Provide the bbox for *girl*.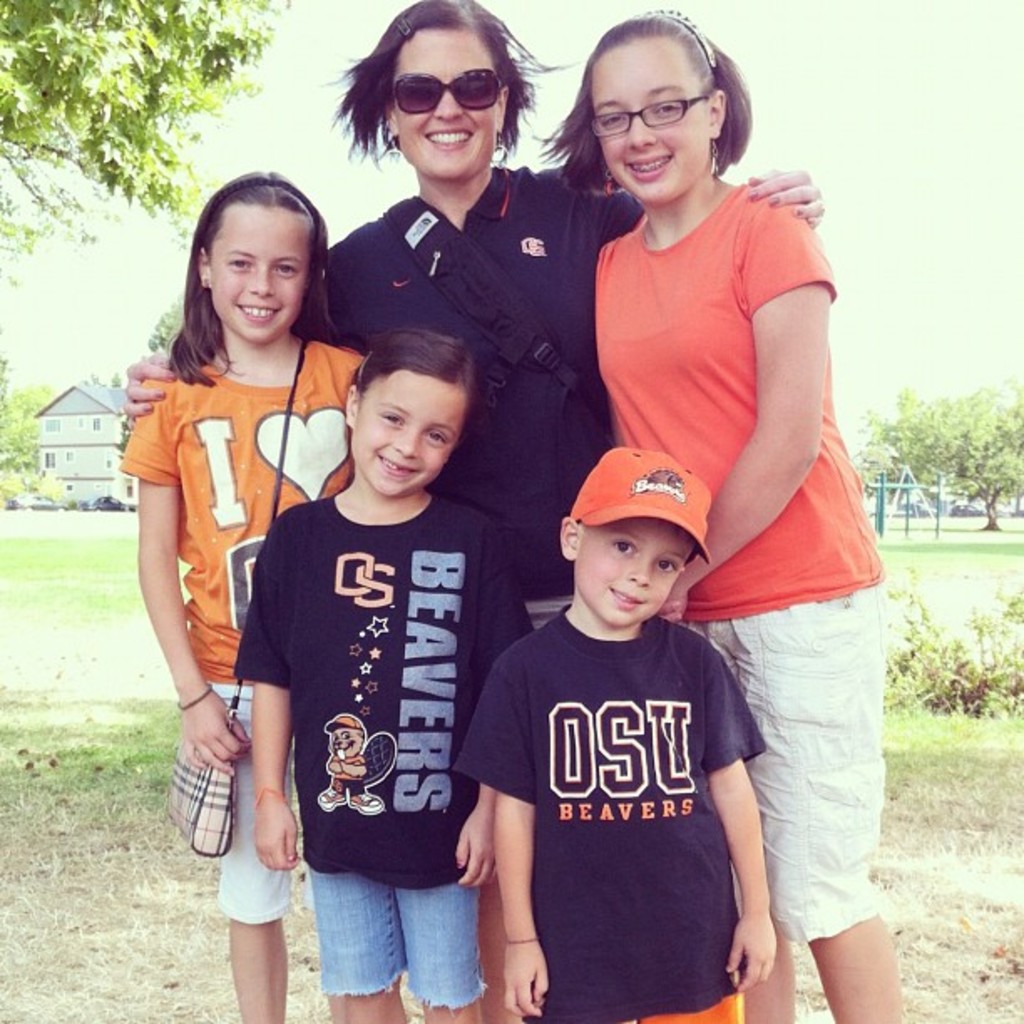
select_region(119, 171, 368, 1022).
